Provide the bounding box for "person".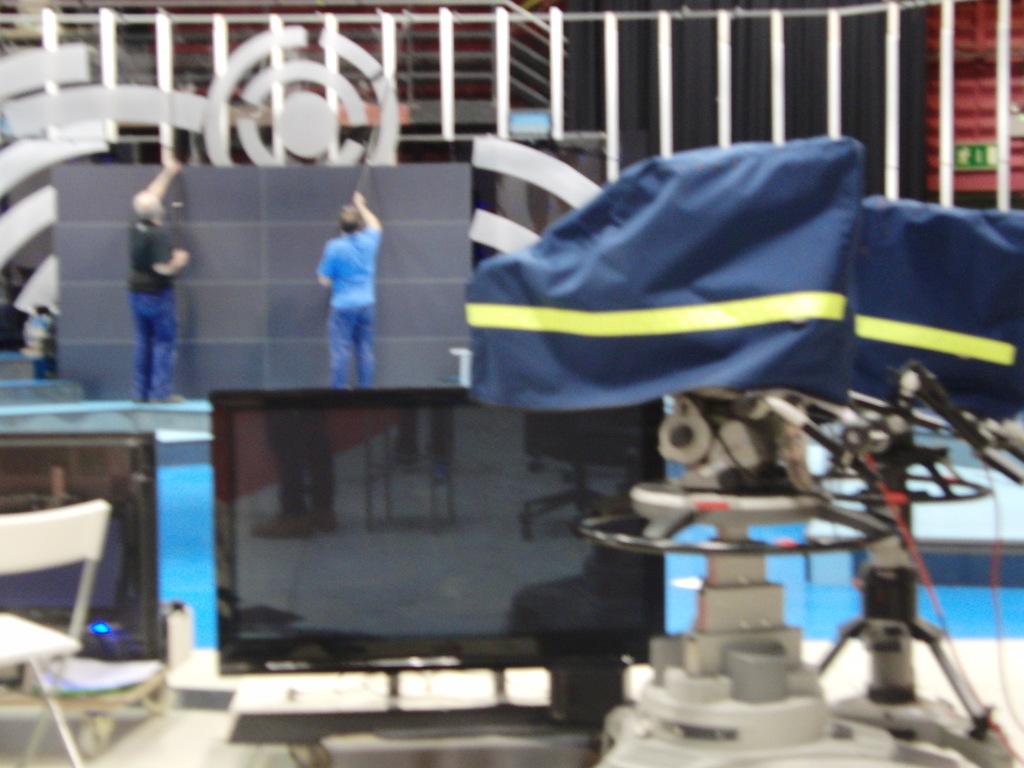
{"x1": 310, "y1": 195, "x2": 386, "y2": 393}.
